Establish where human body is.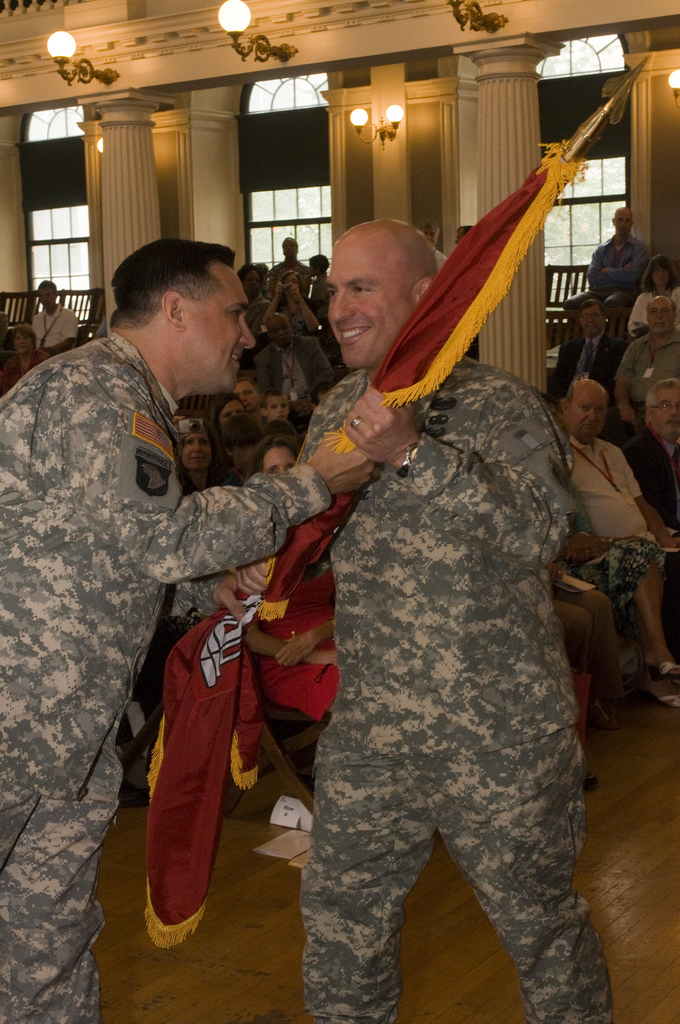
Established at (left=627, top=285, right=679, bottom=340).
